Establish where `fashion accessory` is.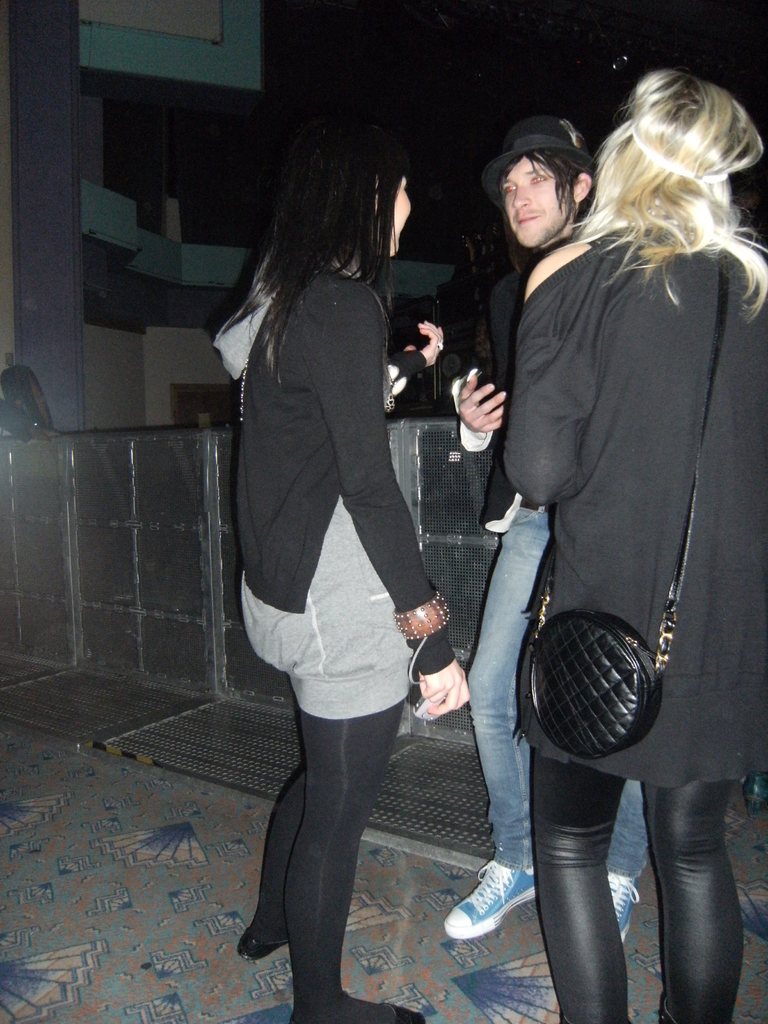
Established at 389:588:451:641.
